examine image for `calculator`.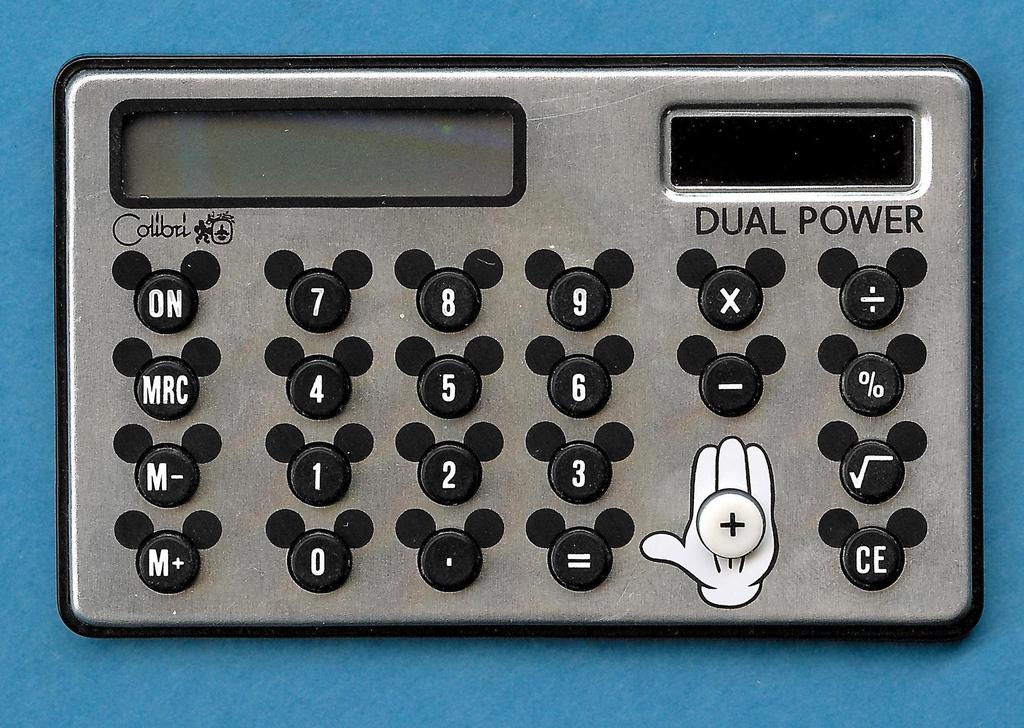
Examination result: detection(48, 48, 993, 647).
